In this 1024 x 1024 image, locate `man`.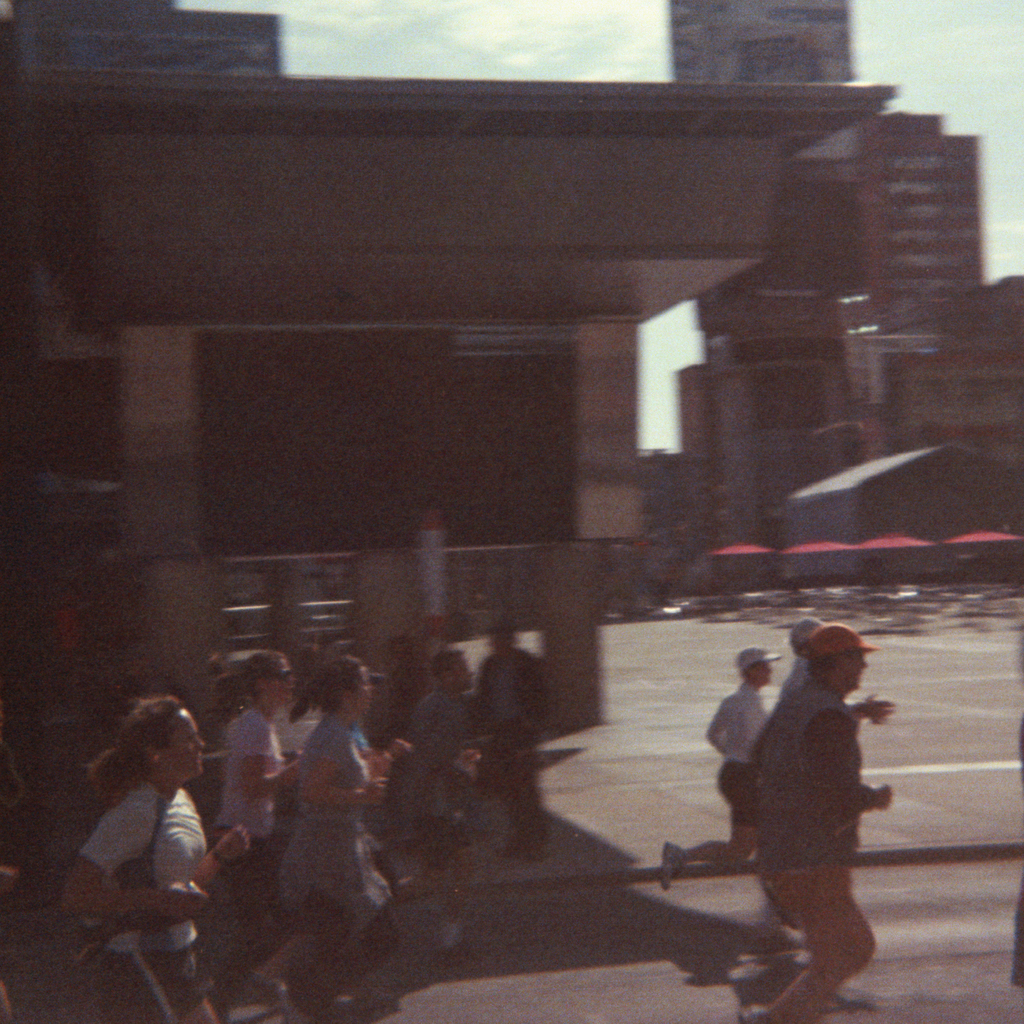
Bounding box: x1=780 y1=621 x2=890 y2=920.
